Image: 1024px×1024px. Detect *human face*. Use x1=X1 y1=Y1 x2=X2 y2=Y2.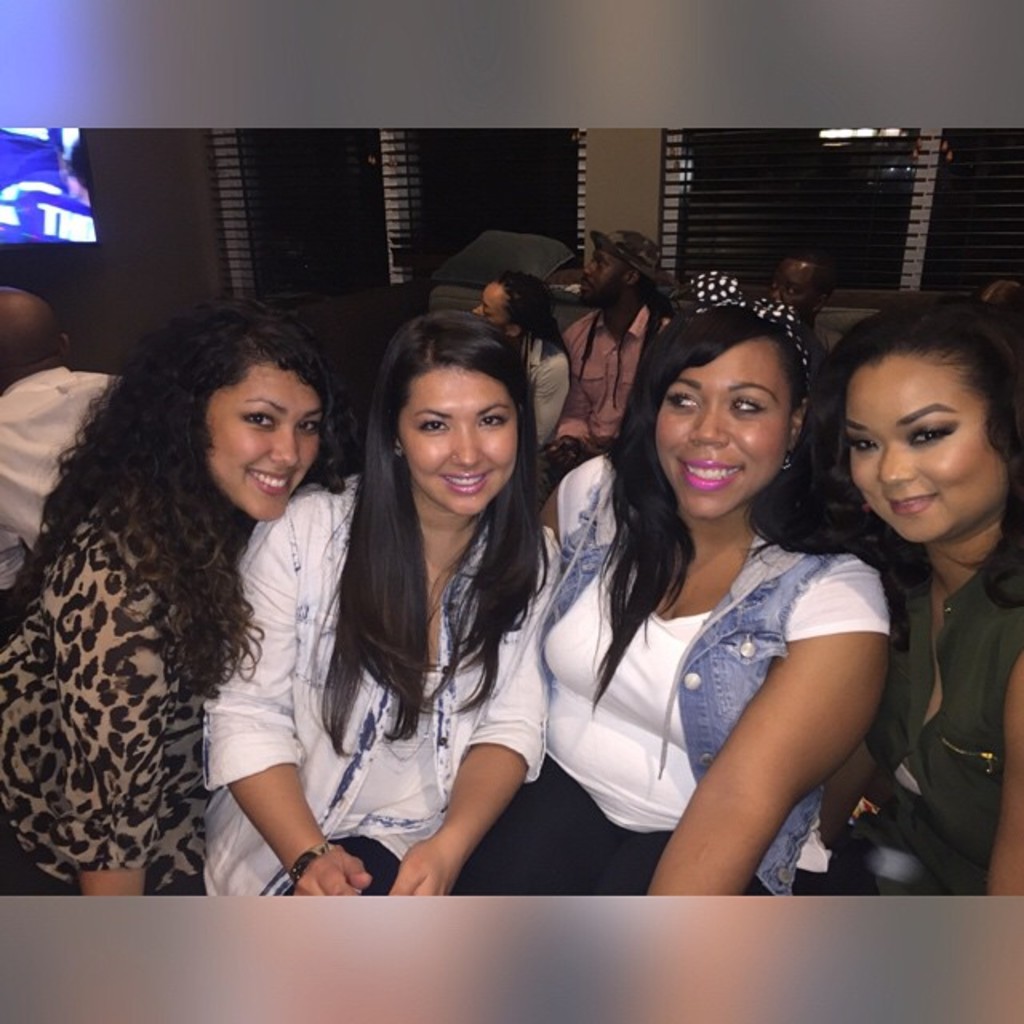
x1=469 y1=272 x2=518 y2=326.
